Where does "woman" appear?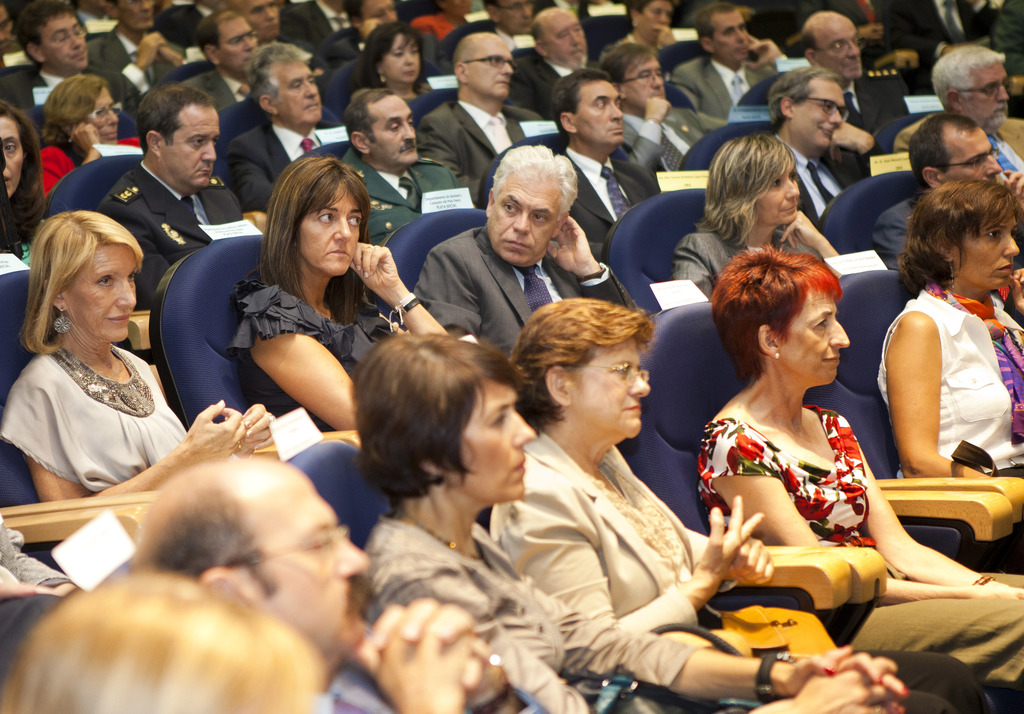
Appears at l=698, t=242, r=1023, b=700.
